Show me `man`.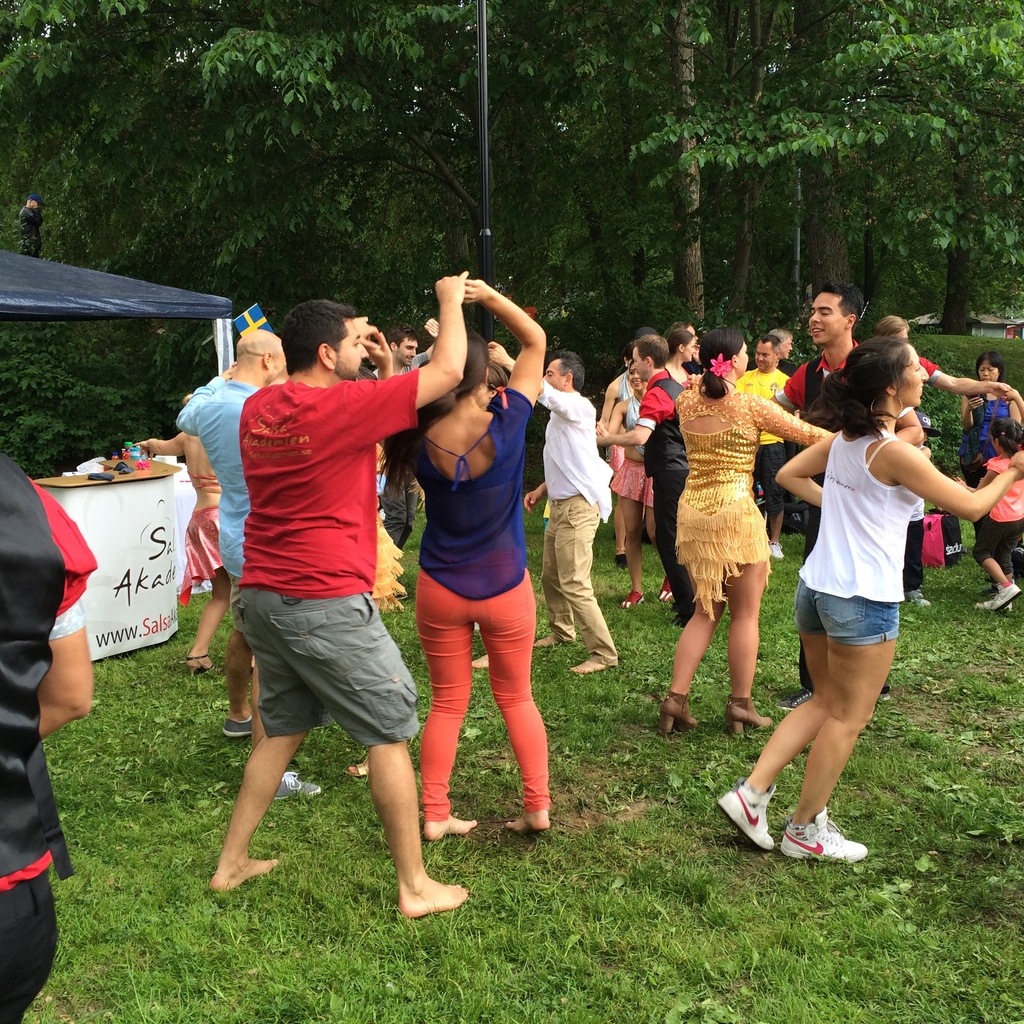
`man` is here: 481:354:621:700.
